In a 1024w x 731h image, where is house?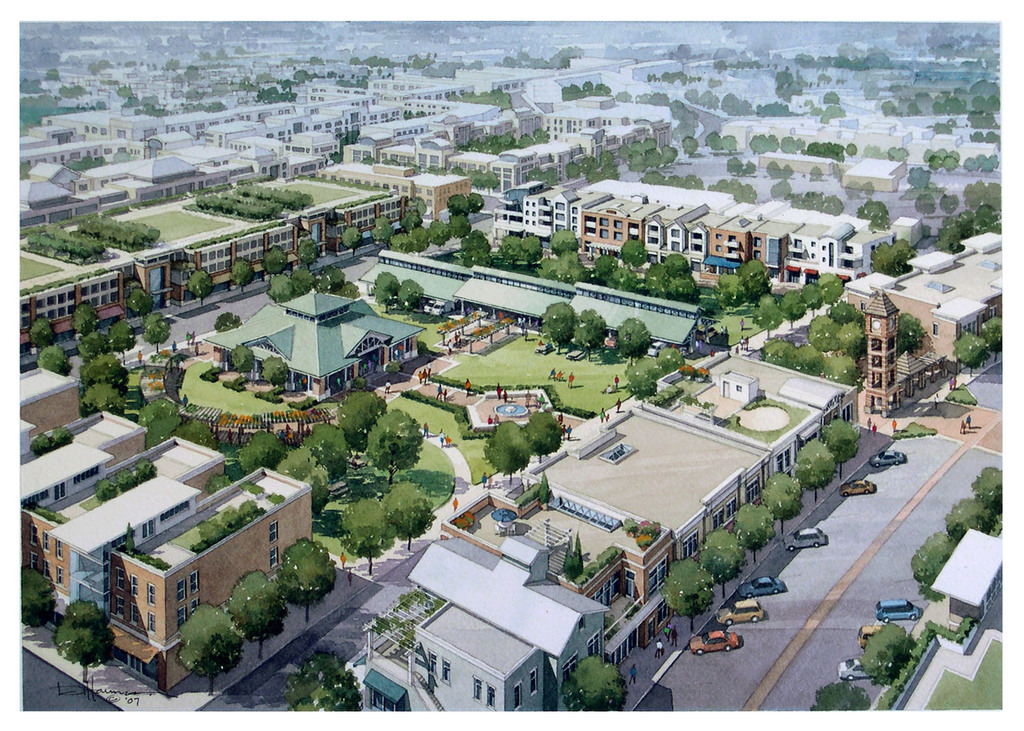
382 18 445 61.
